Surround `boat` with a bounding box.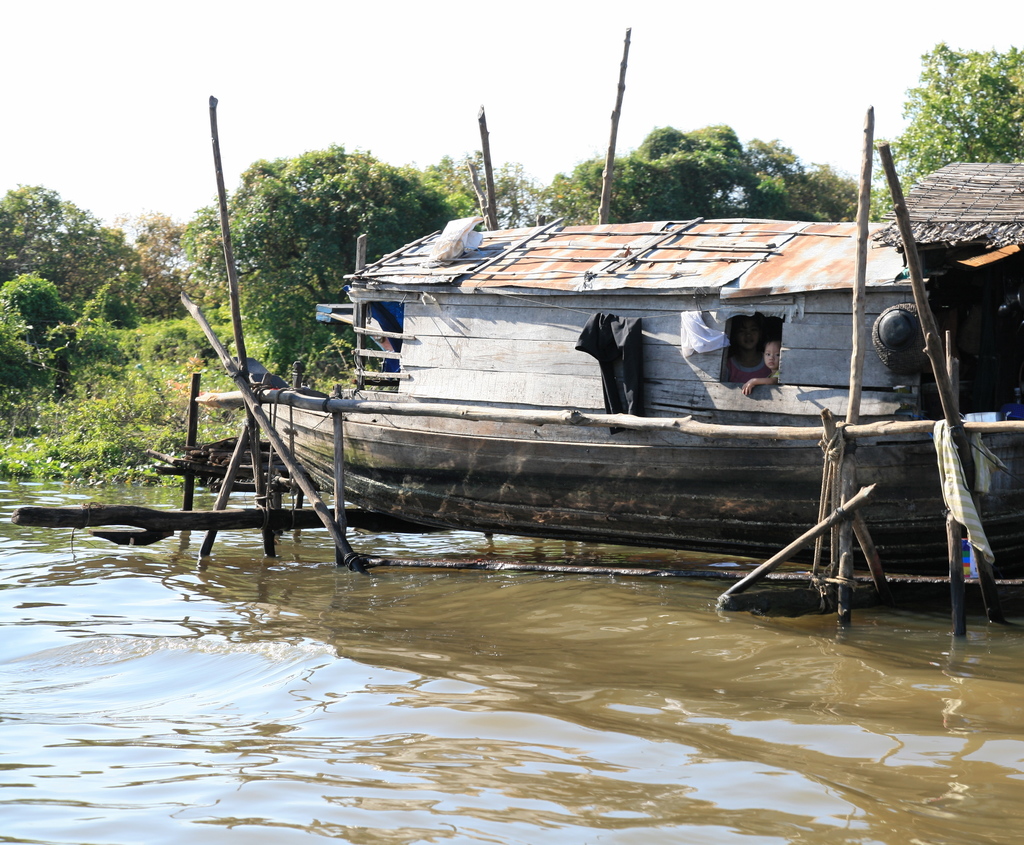
Rect(134, 140, 1021, 585).
